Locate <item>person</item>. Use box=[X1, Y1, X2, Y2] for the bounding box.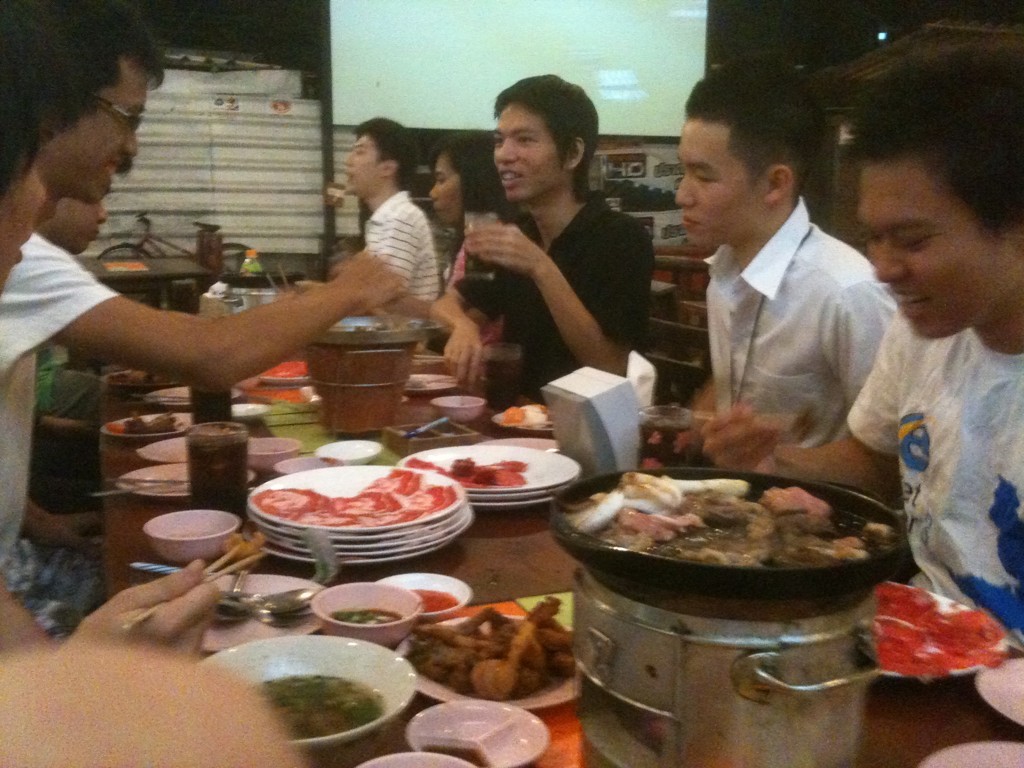
box=[326, 120, 444, 304].
